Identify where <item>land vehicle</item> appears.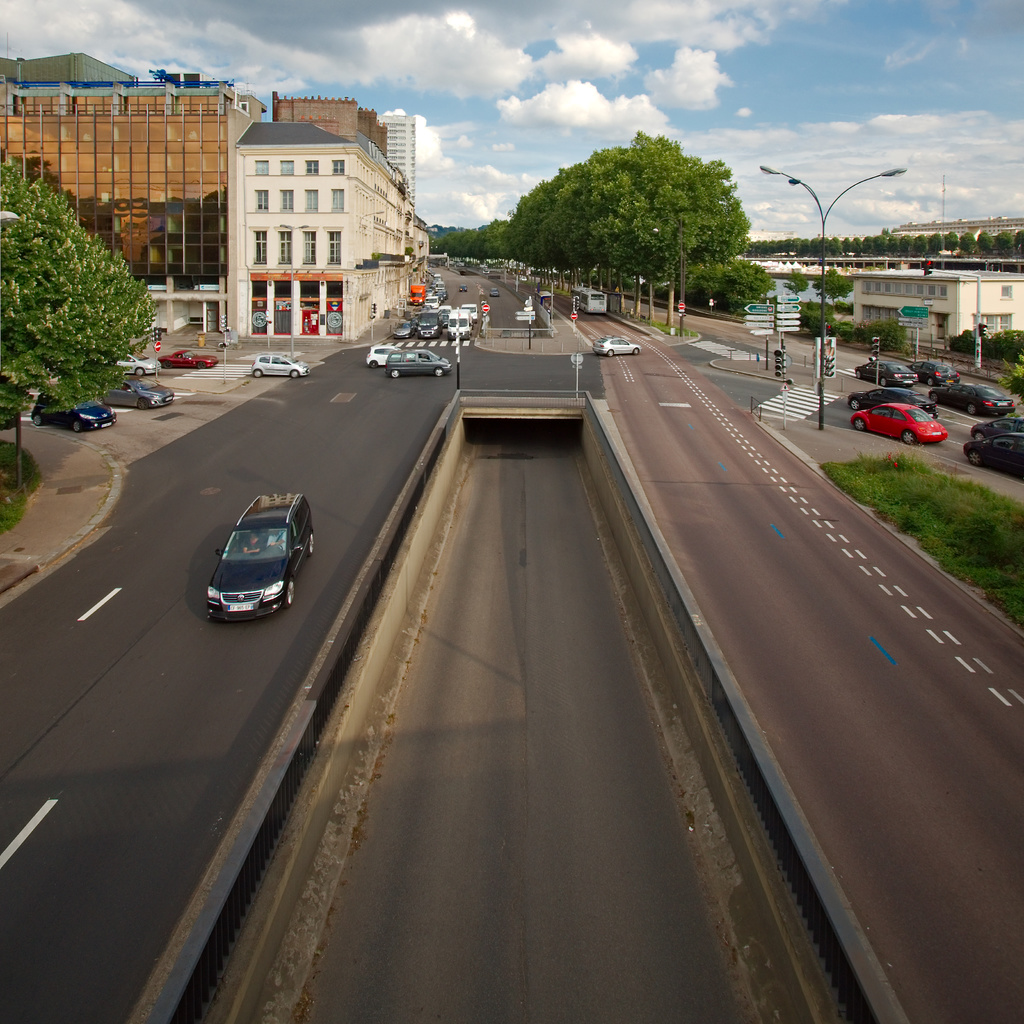
Appears at locate(451, 310, 468, 339).
